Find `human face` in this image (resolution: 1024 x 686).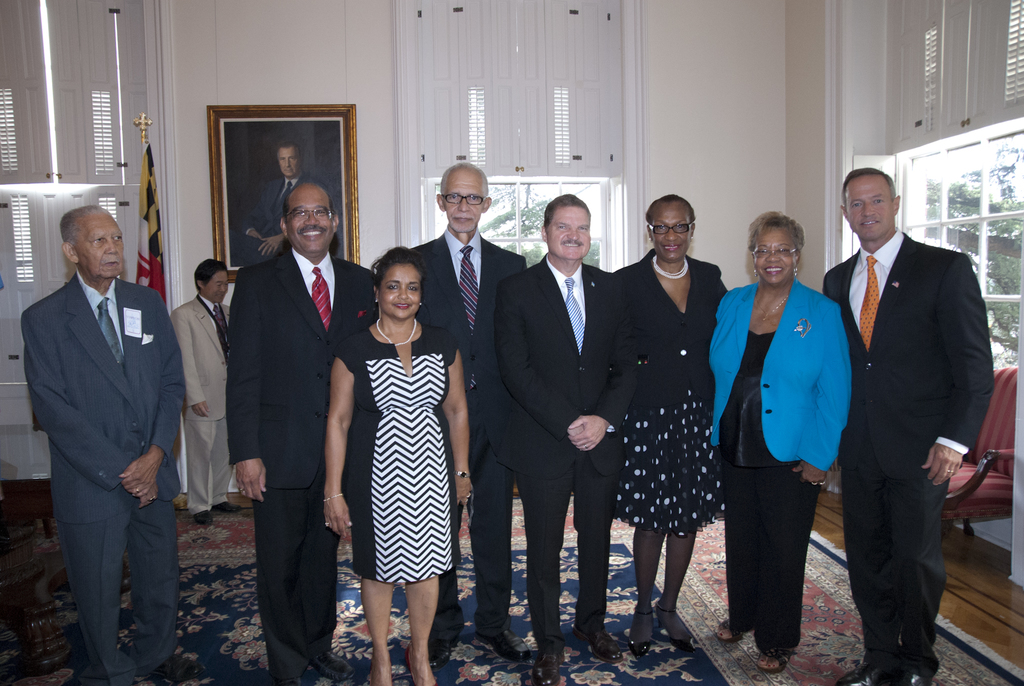
box=[845, 174, 896, 248].
